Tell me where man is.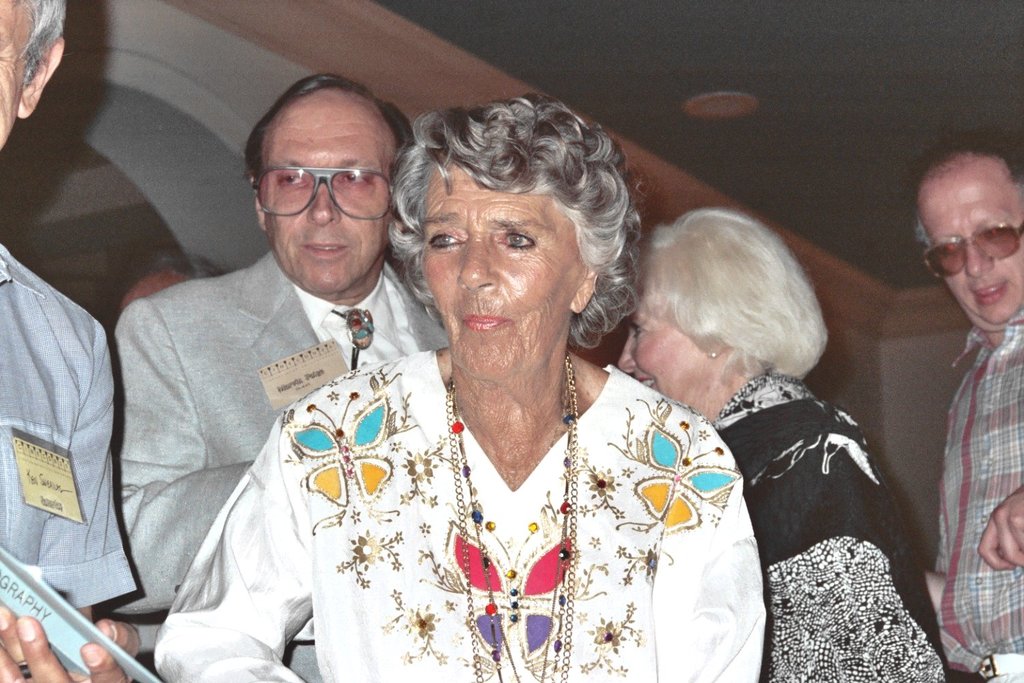
man is at {"left": 113, "top": 72, "right": 434, "bottom": 638}.
